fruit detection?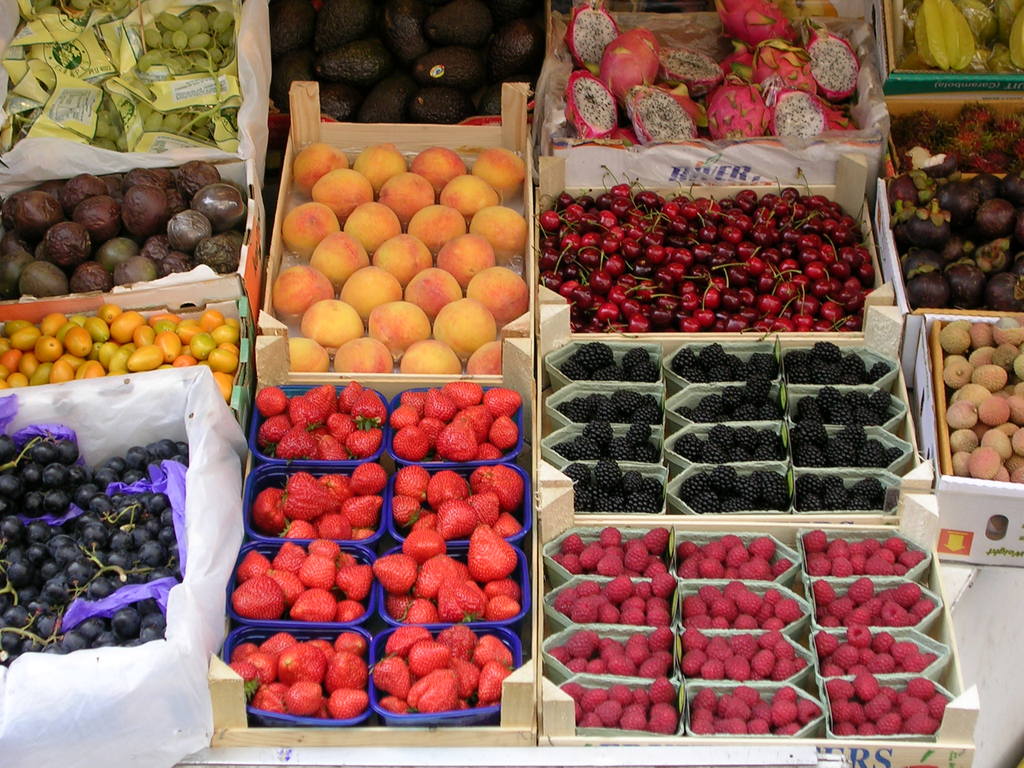
rect(562, 168, 868, 329)
